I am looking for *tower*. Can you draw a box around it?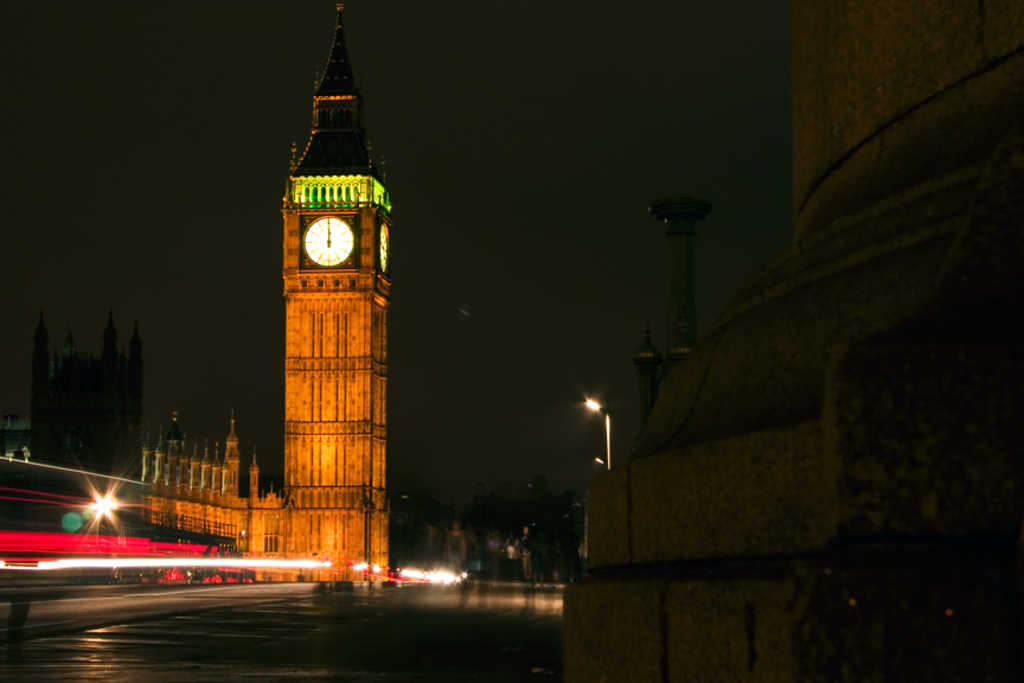
Sure, the bounding box is 614,172,727,407.
